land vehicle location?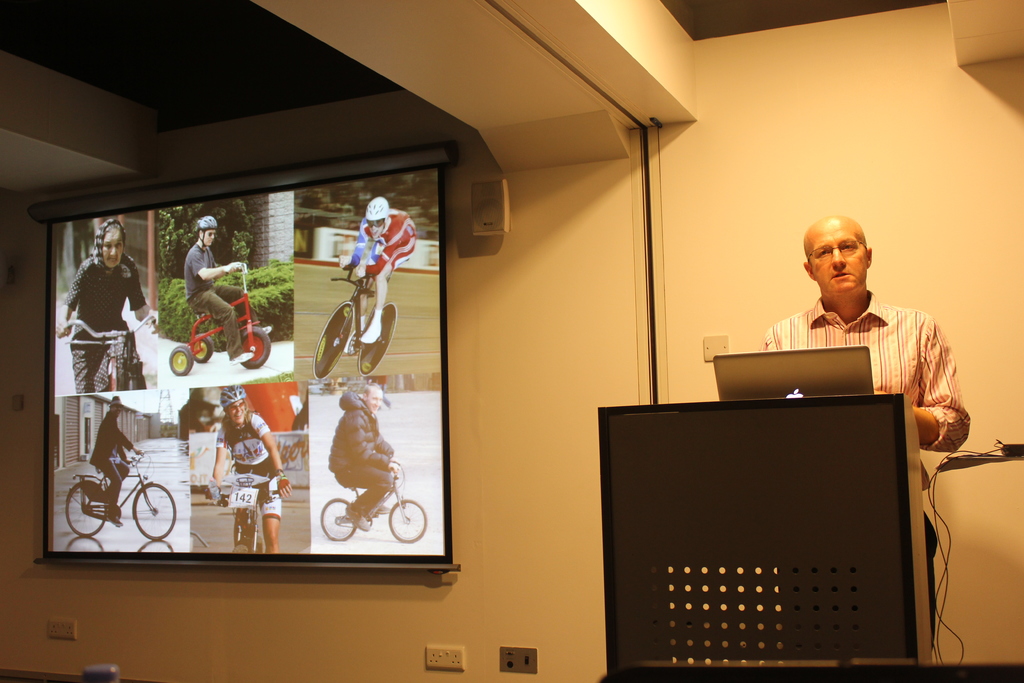
box(146, 255, 283, 384)
